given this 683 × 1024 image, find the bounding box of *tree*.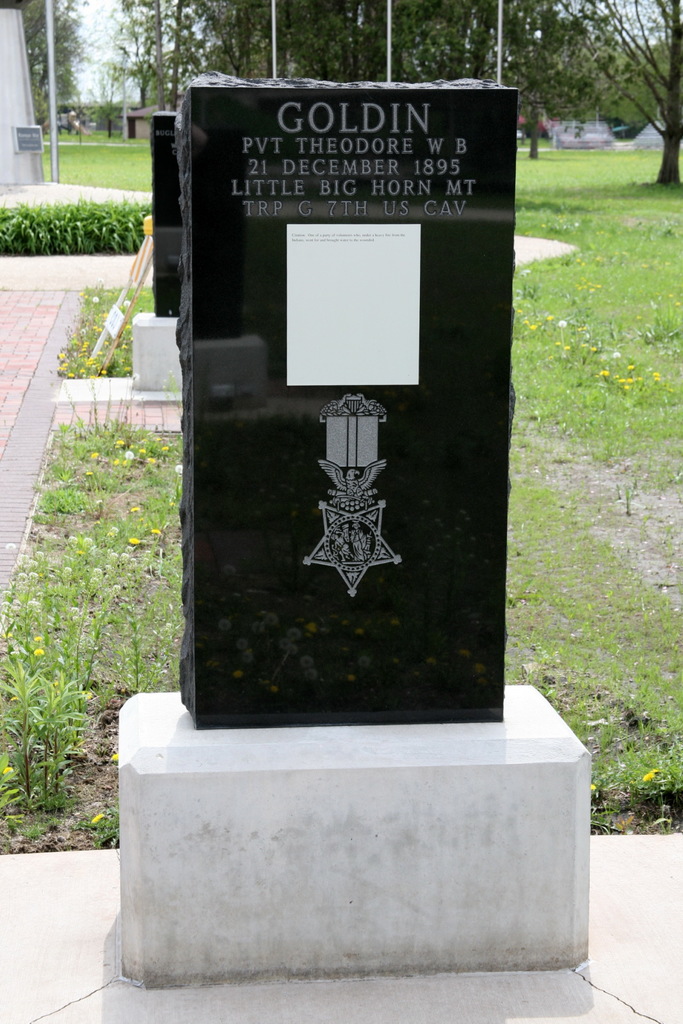
{"left": 104, "top": 0, "right": 170, "bottom": 134}.
